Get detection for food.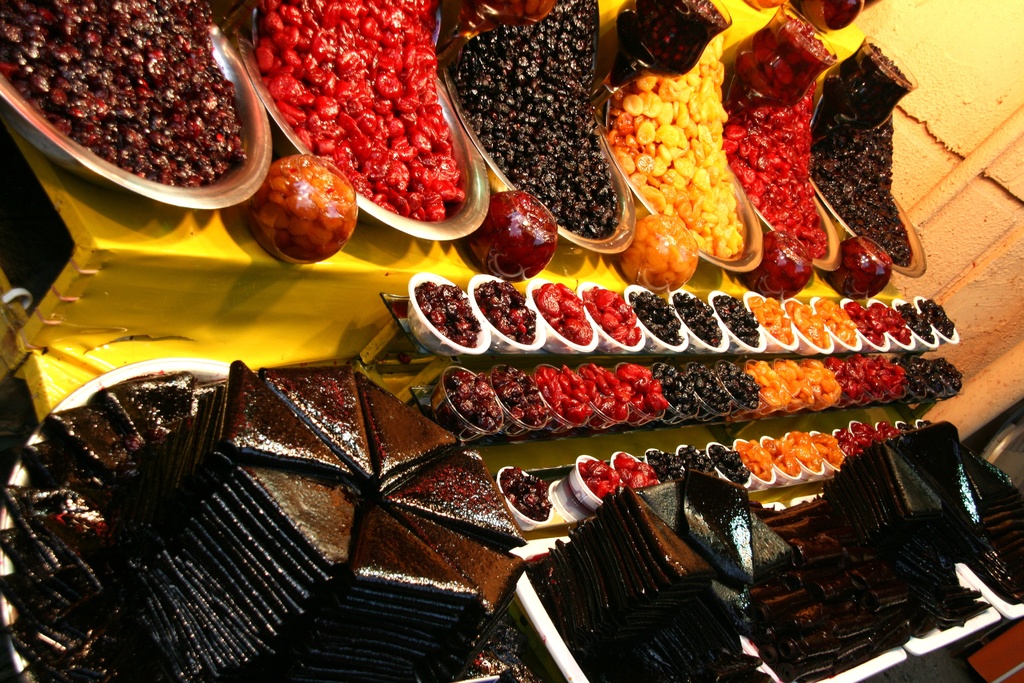
Detection: select_region(840, 416, 902, 459).
